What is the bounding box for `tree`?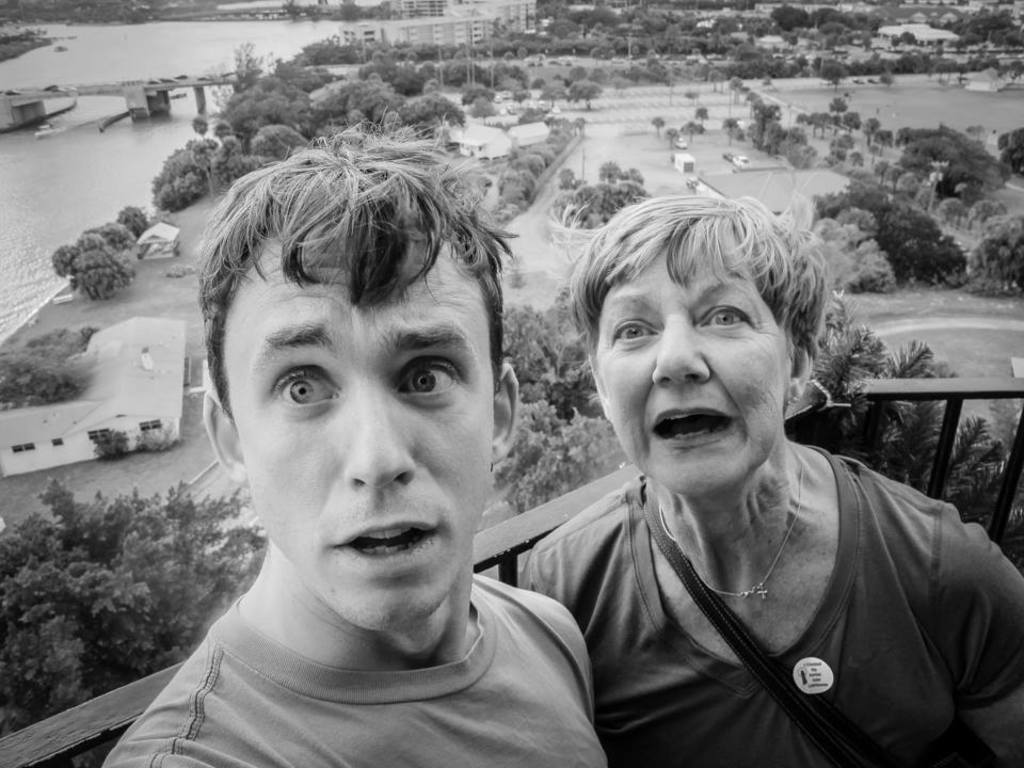
[x1=852, y1=146, x2=871, y2=166].
